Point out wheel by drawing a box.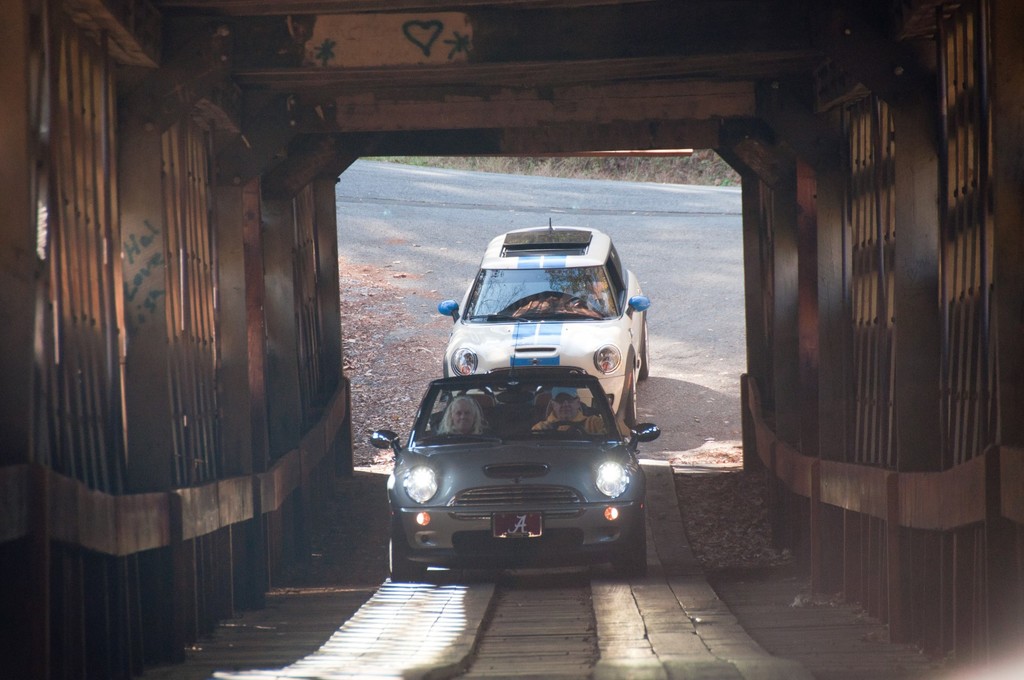
606:530:646:581.
